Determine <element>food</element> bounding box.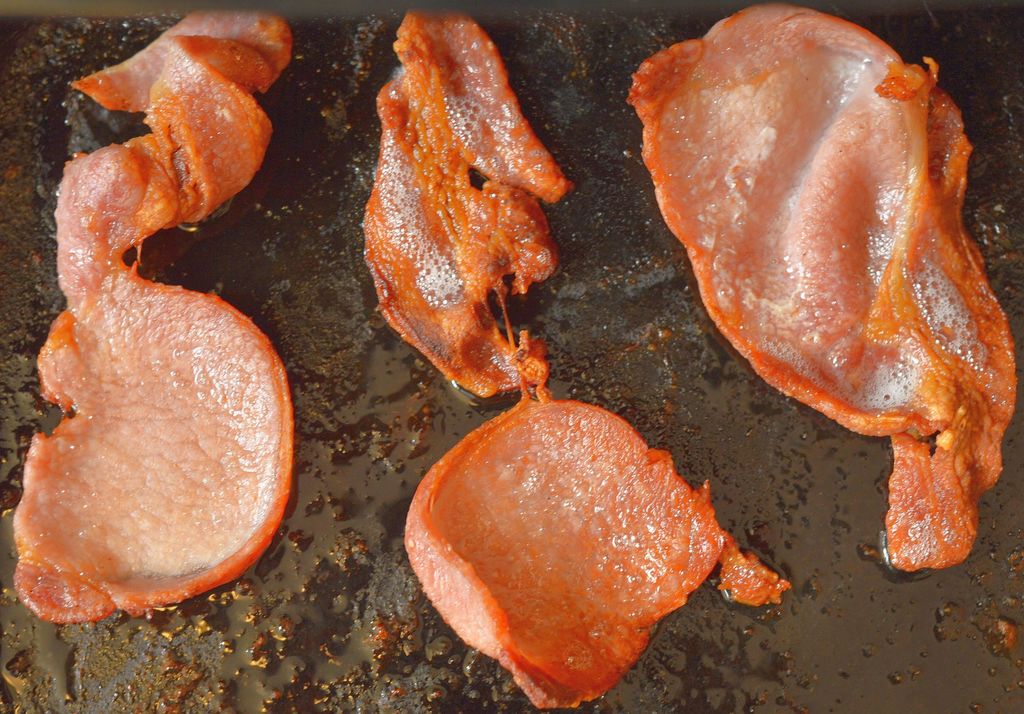
Determined: region(362, 12, 577, 402).
